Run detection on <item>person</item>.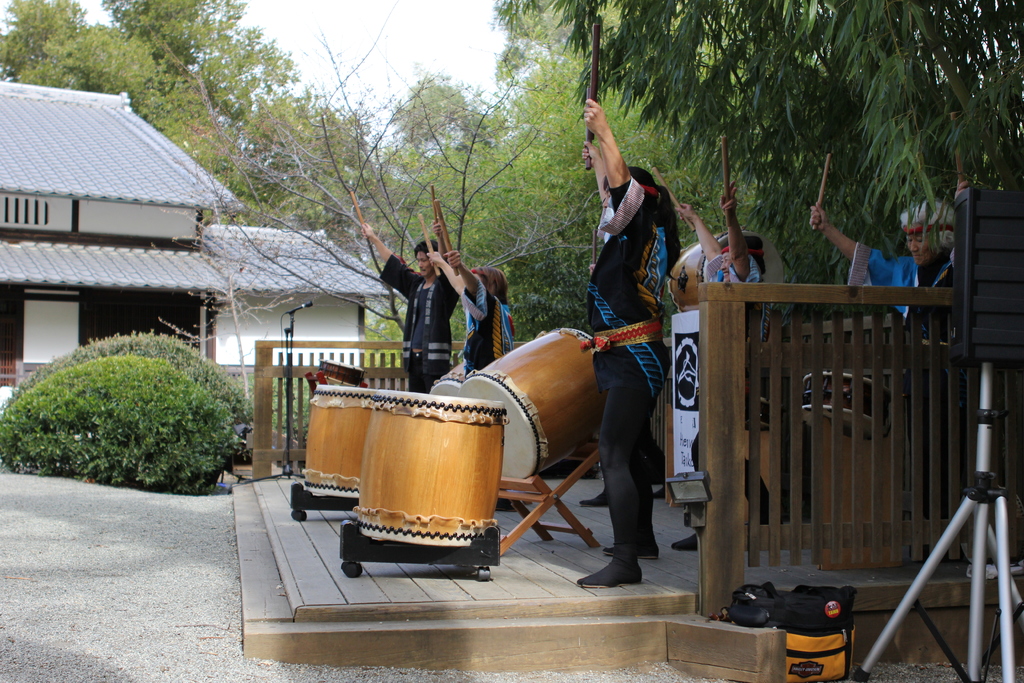
Result: x1=806 y1=195 x2=969 y2=334.
